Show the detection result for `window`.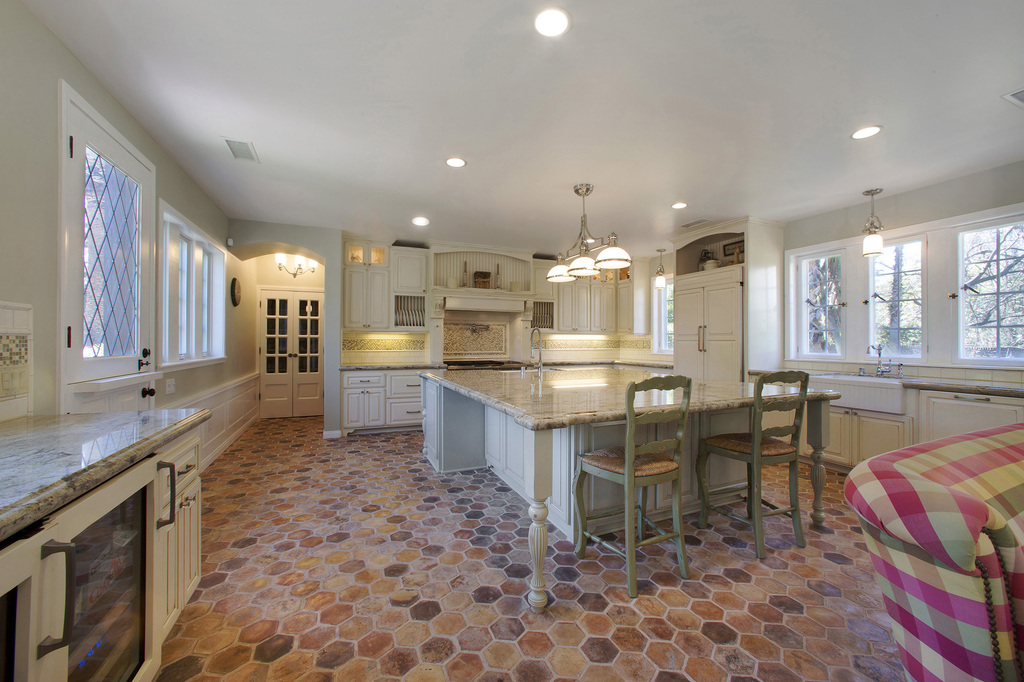
BBox(166, 206, 230, 372).
